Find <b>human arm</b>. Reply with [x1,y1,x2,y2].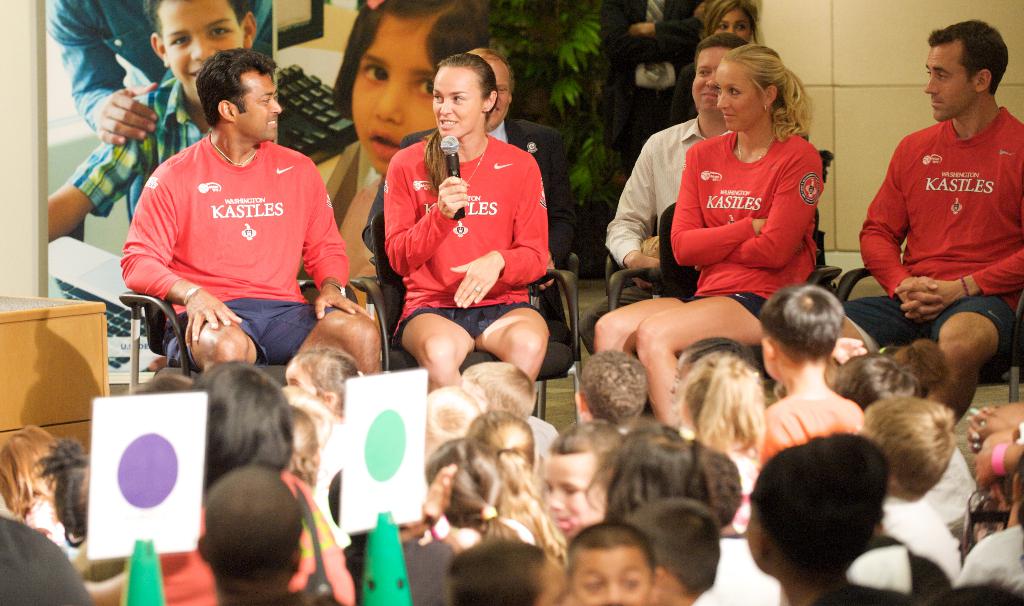
[116,164,243,347].
